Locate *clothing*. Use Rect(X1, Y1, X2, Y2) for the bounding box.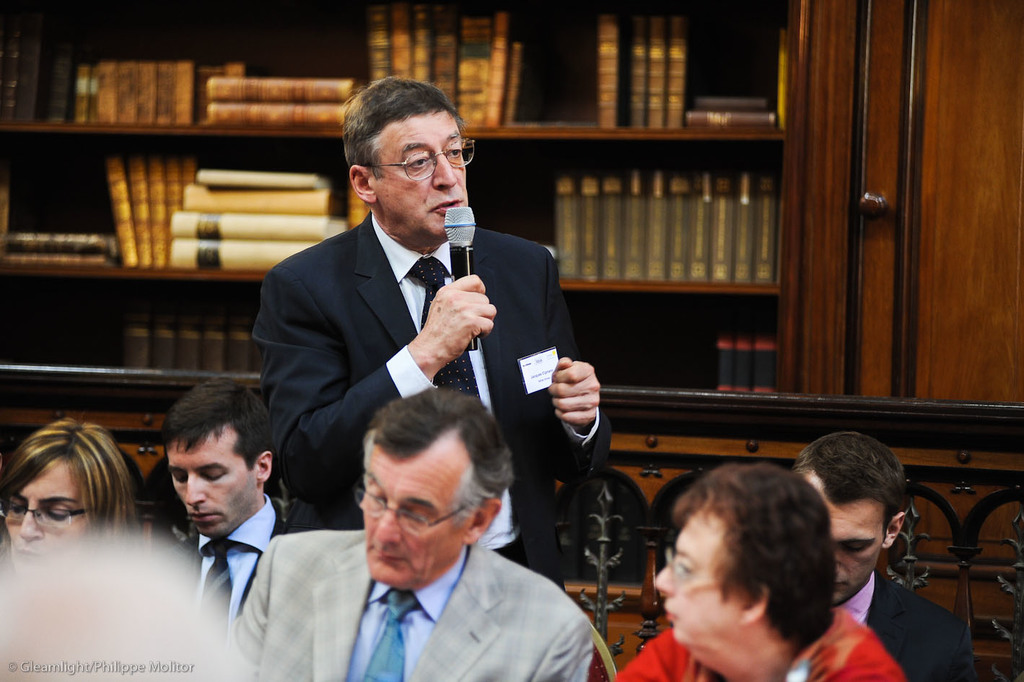
Rect(621, 599, 918, 681).
